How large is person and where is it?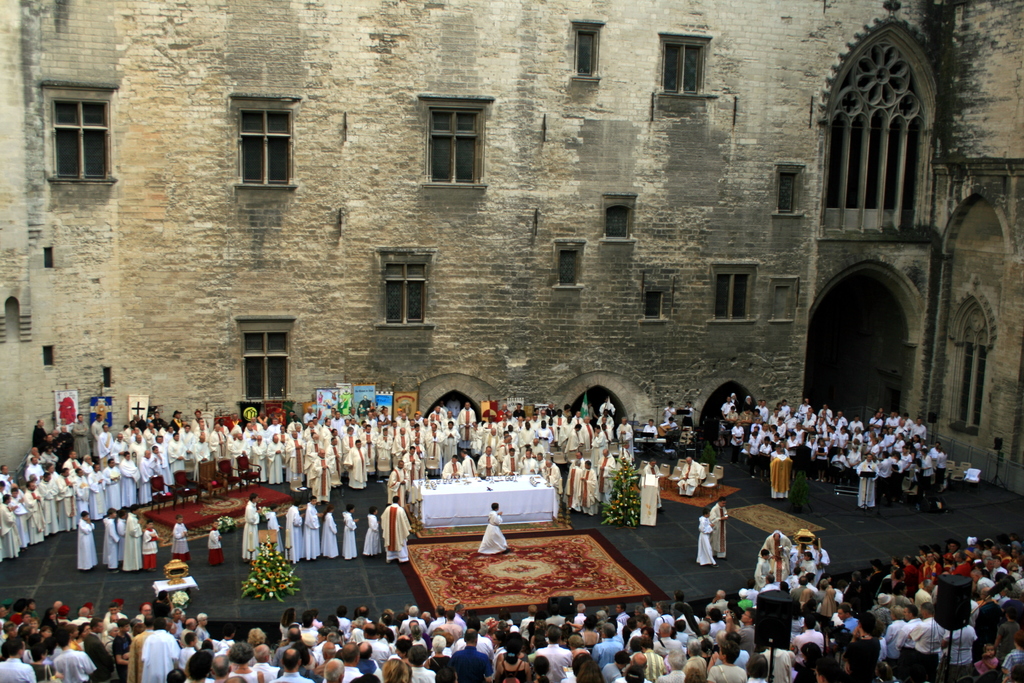
Bounding box: left=340, top=503, right=356, bottom=559.
